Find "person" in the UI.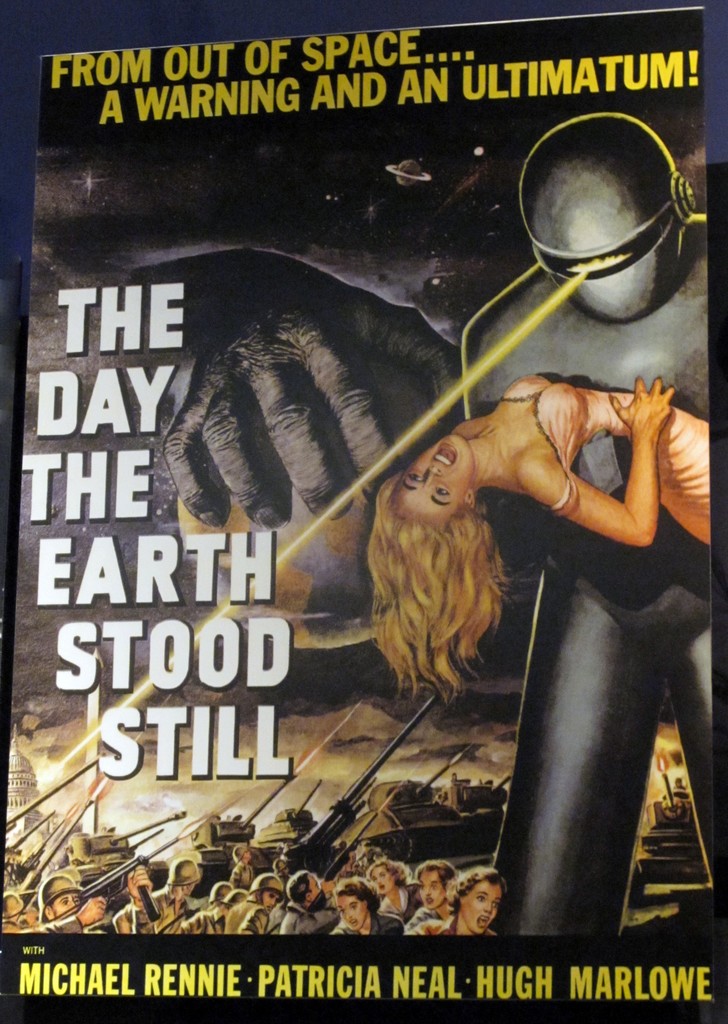
UI element at crop(407, 856, 514, 943).
